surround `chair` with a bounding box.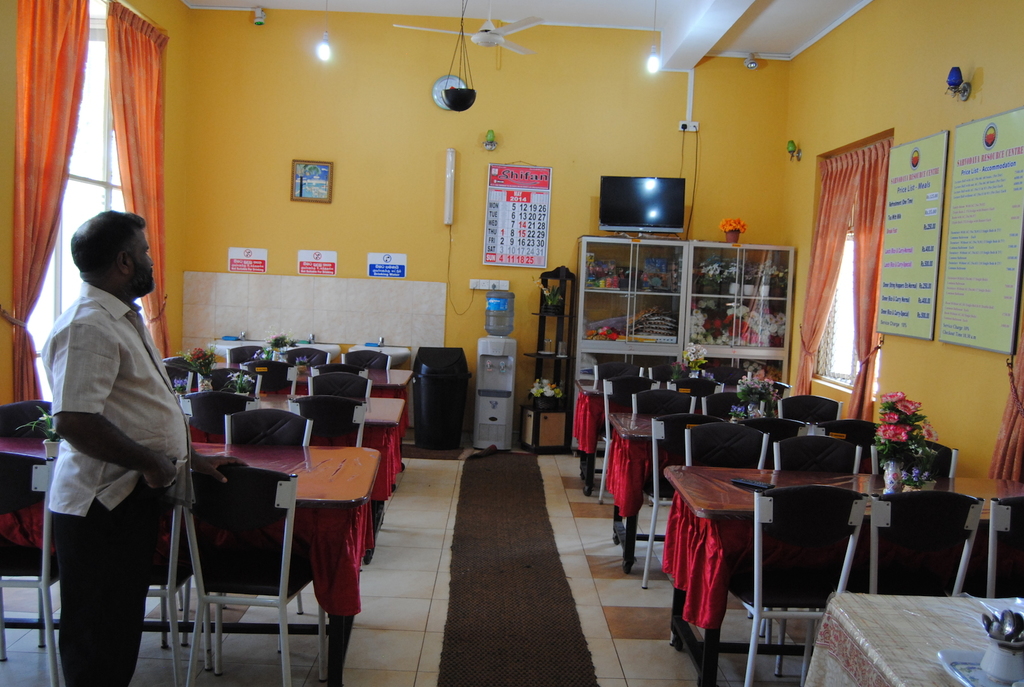
<bbox>749, 416, 817, 469</bbox>.
